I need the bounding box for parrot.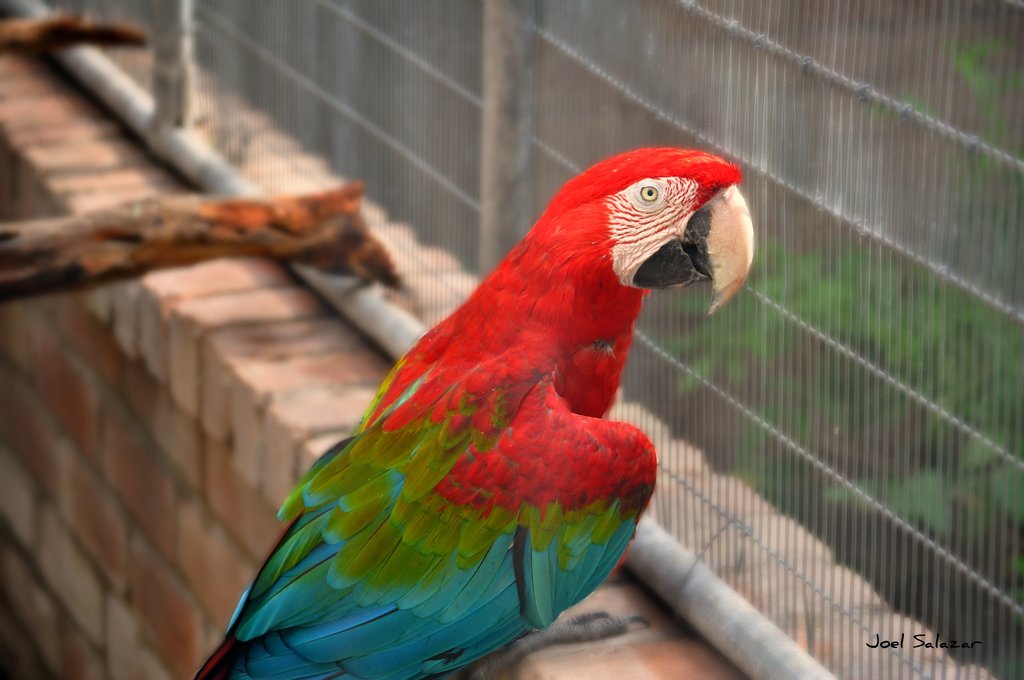
Here it is: <region>193, 147, 756, 679</region>.
